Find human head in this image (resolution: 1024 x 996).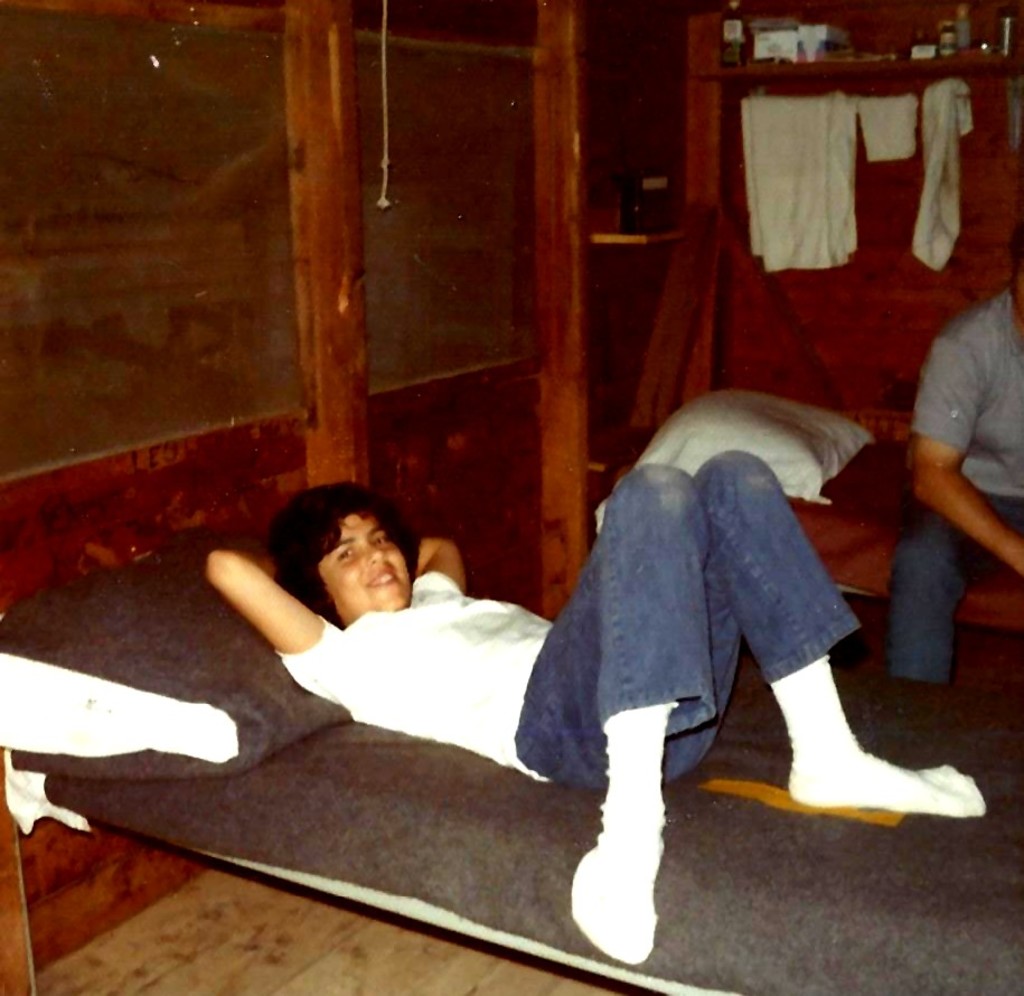
detection(279, 498, 419, 627).
